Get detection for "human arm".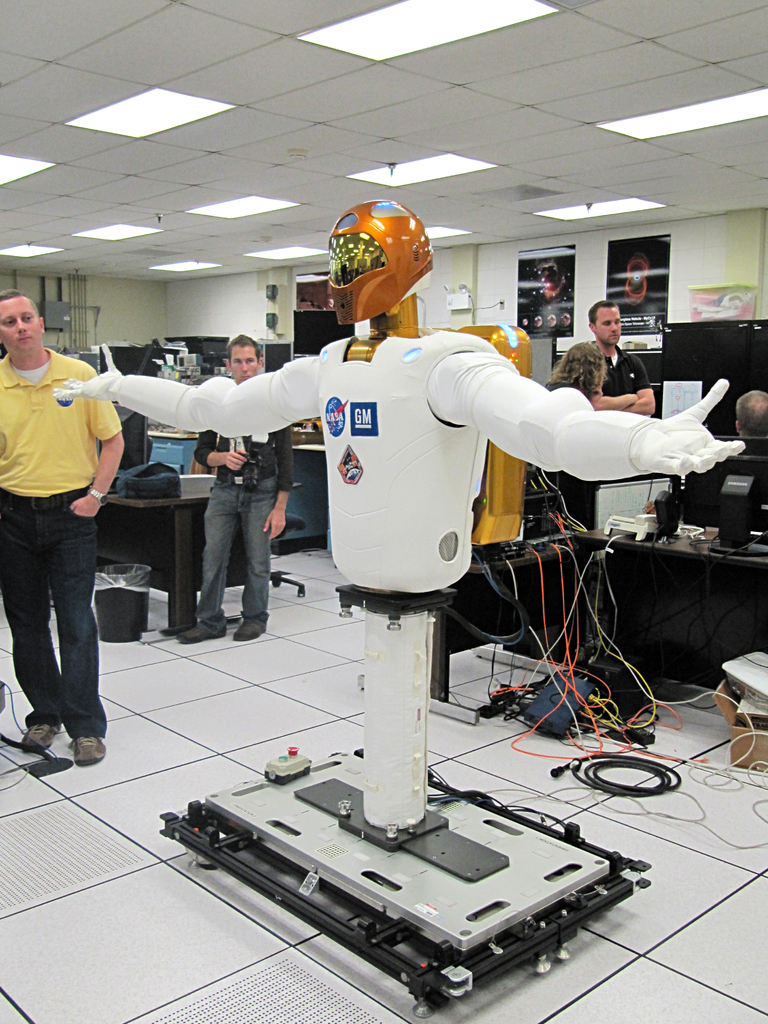
Detection: rect(447, 358, 736, 497).
